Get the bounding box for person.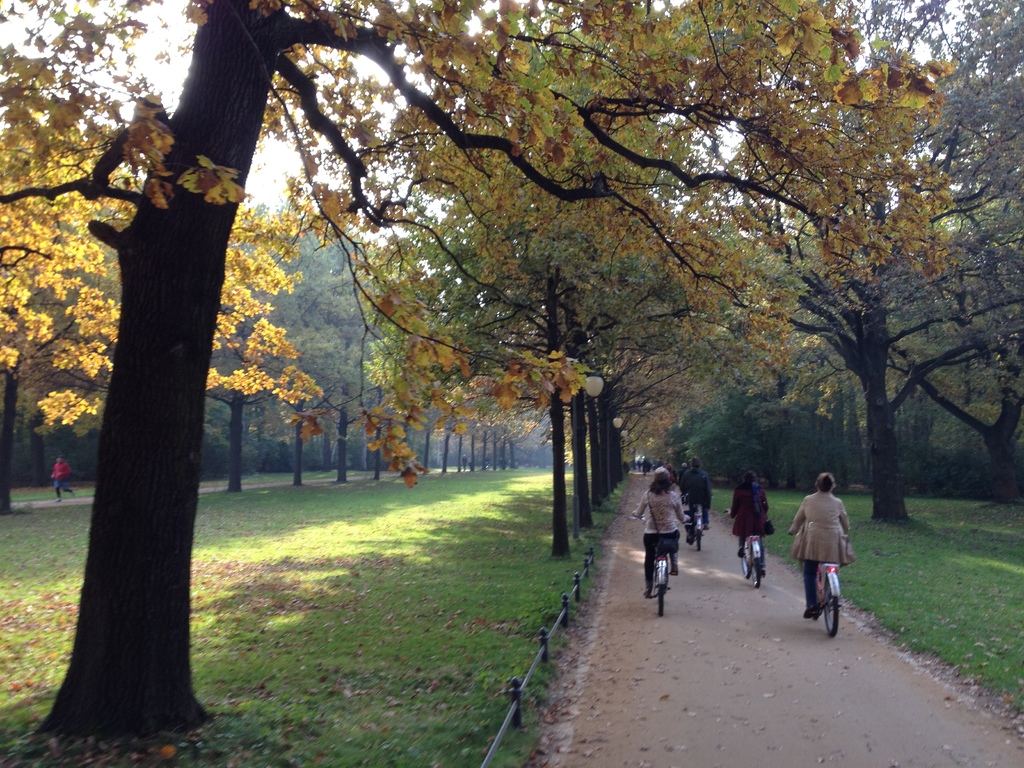
bbox=(794, 464, 860, 643).
